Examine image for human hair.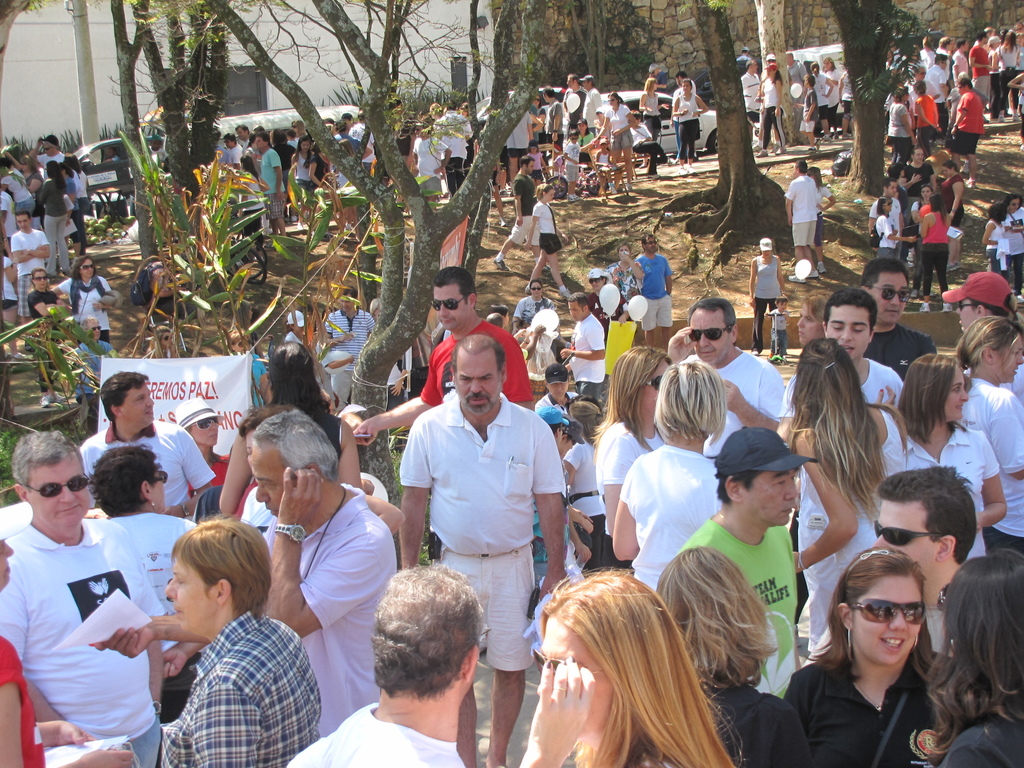
Examination result: (266, 341, 326, 415).
